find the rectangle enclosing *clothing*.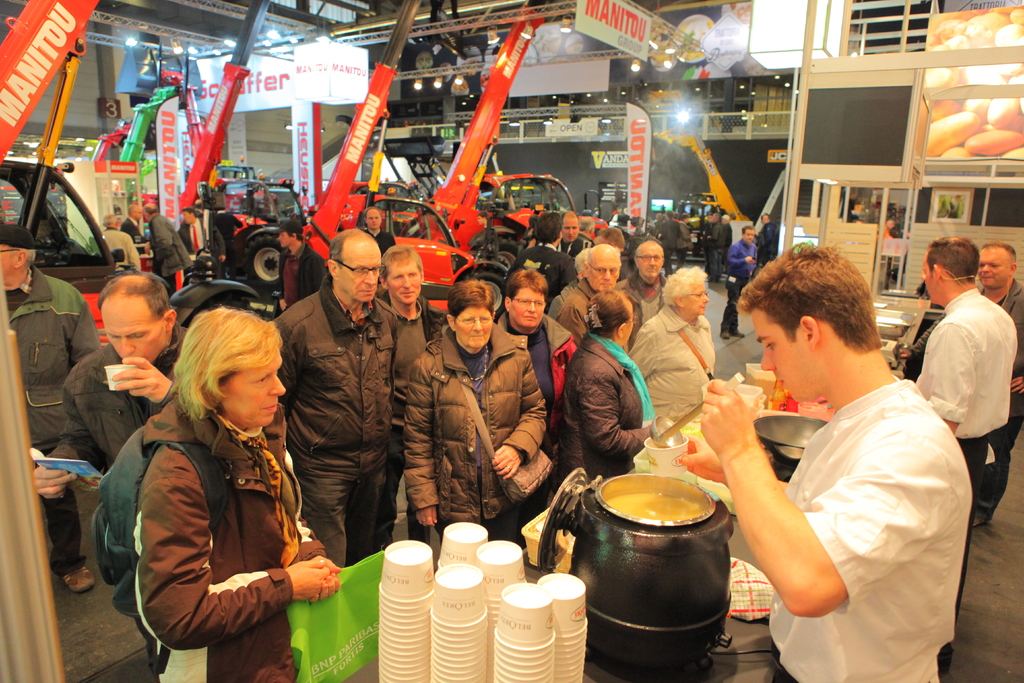
select_region(764, 378, 973, 682).
